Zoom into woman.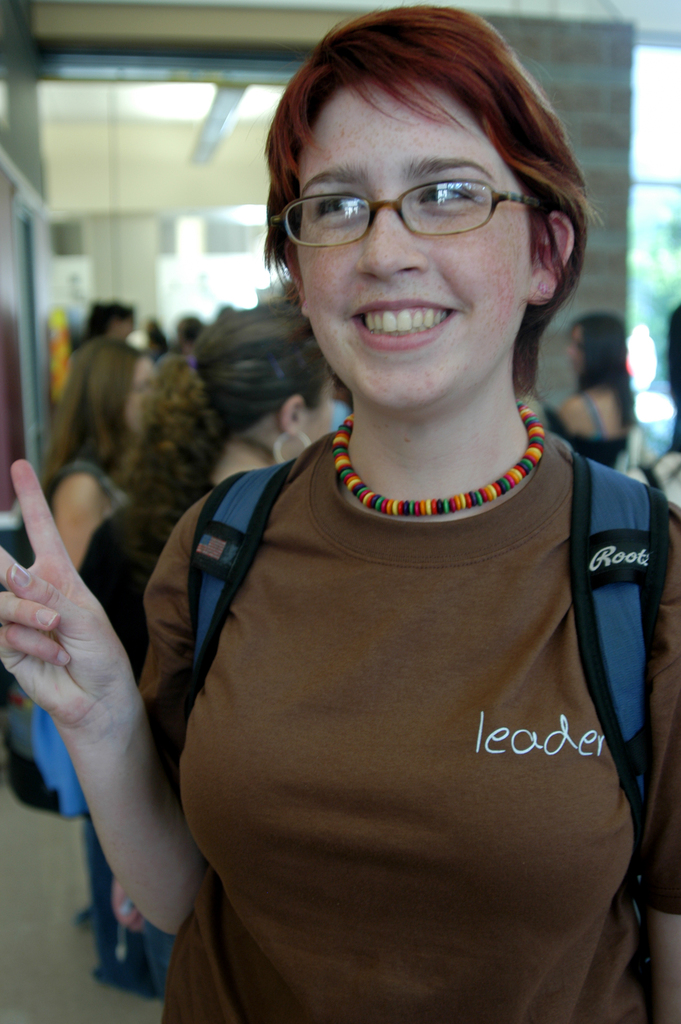
Zoom target: crop(65, 300, 336, 682).
